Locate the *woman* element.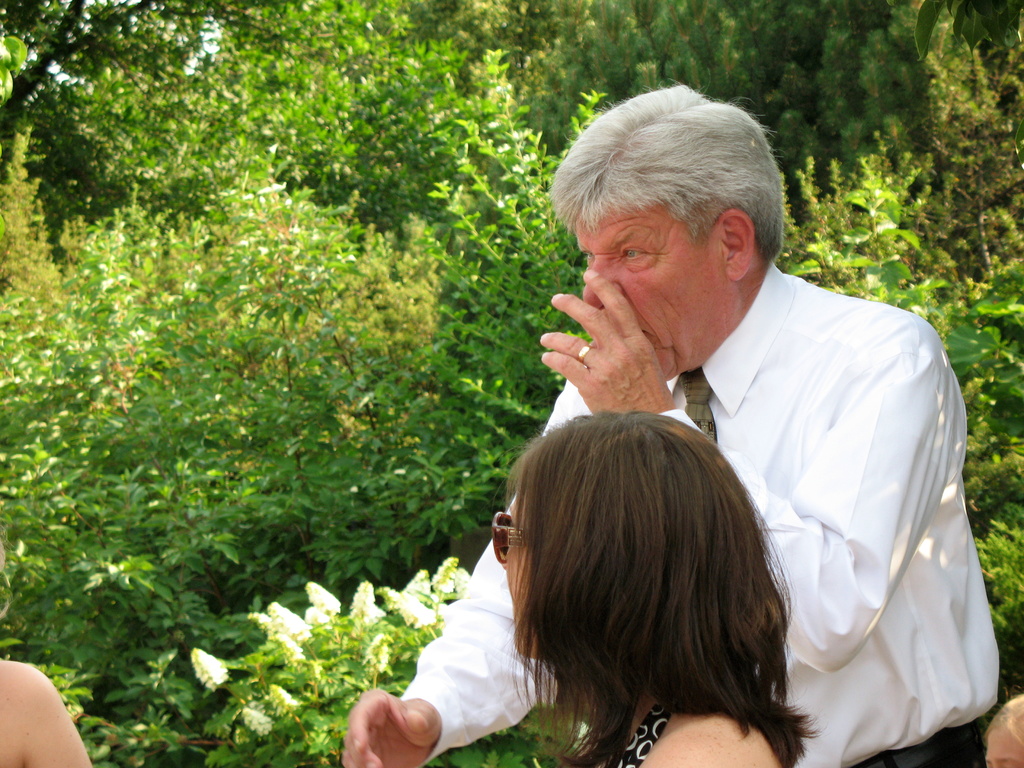
Element bbox: 0/543/94/767.
